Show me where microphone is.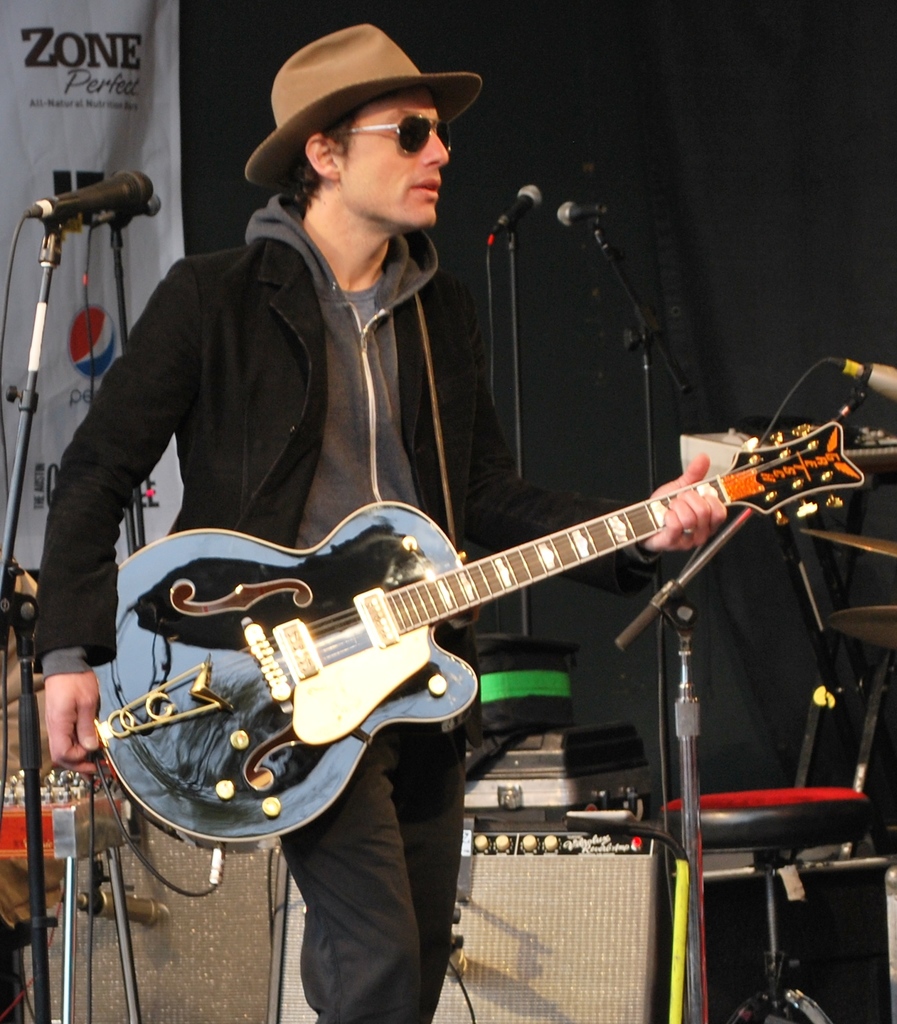
microphone is at <bbox>16, 168, 159, 209</bbox>.
